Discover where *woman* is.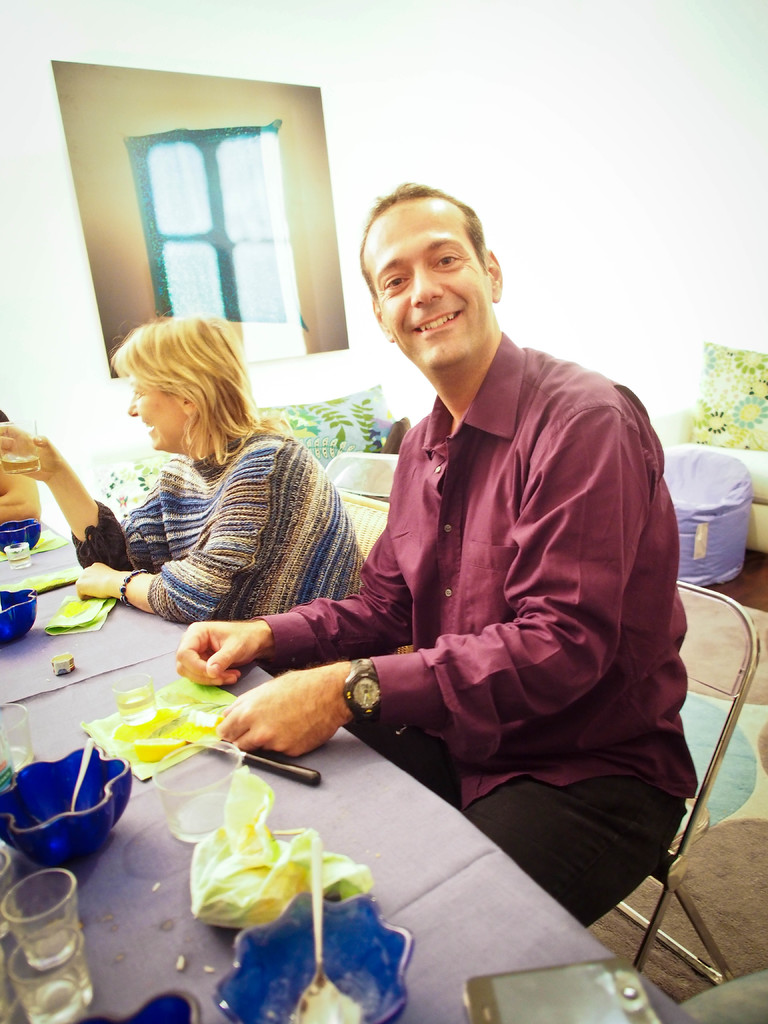
Discovered at [x1=66, y1=292, x2=370, y2=670].
